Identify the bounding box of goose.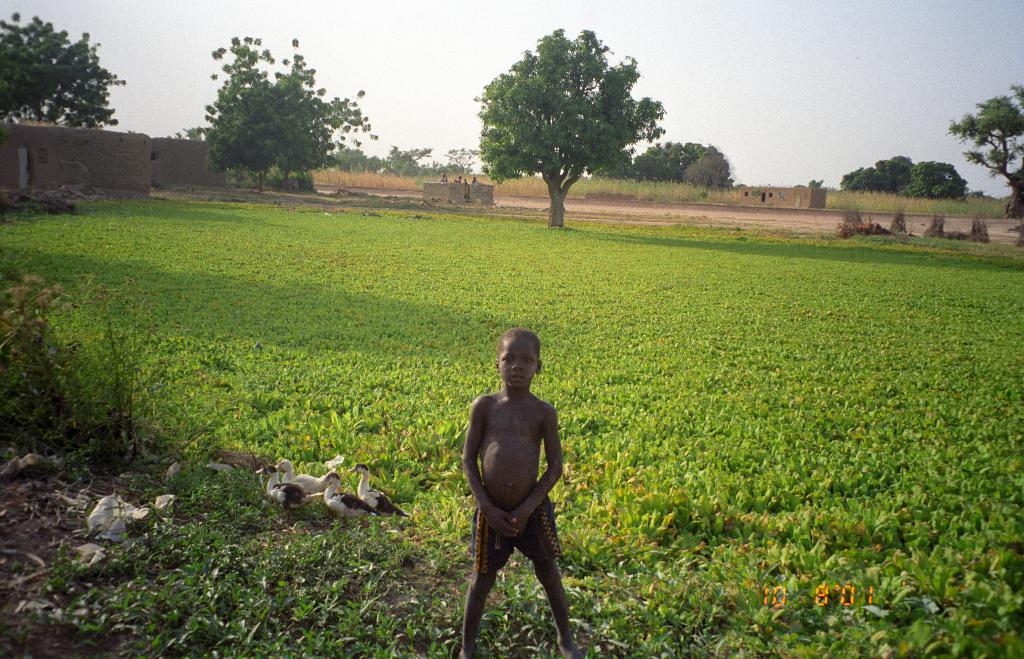
x1=345 y1=460 x2=410 y2=518.
